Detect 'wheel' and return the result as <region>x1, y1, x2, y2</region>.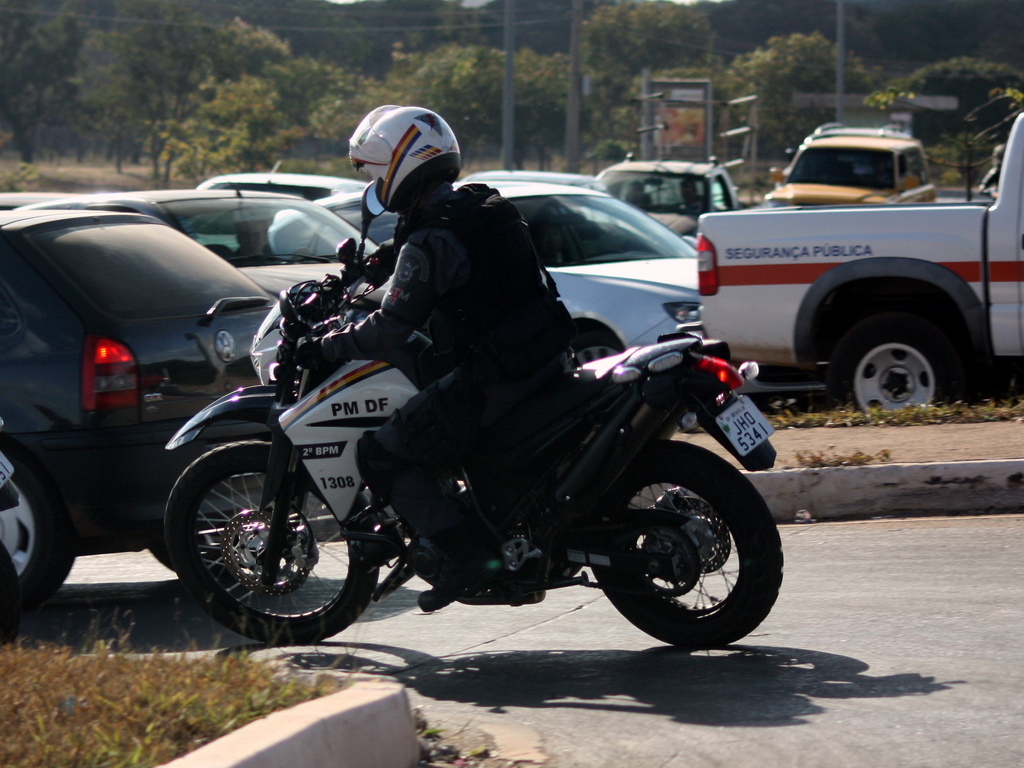
<region>0, 431, 72, 628</region>.
